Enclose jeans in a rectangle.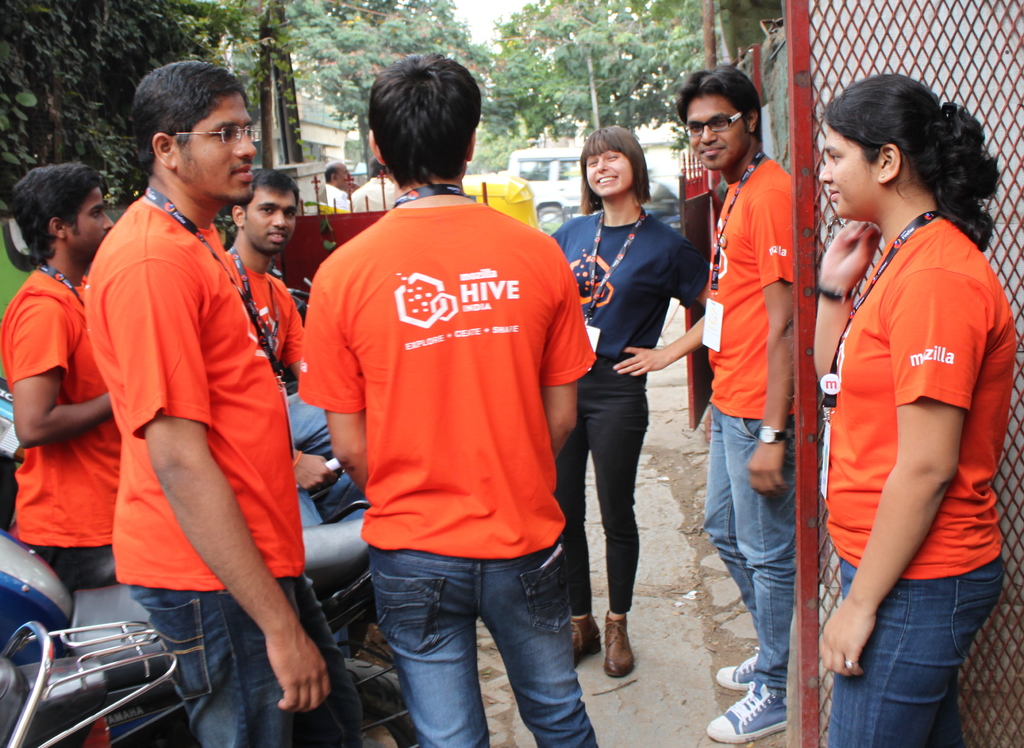
left=128, top=578, right=360, bottom=747.
